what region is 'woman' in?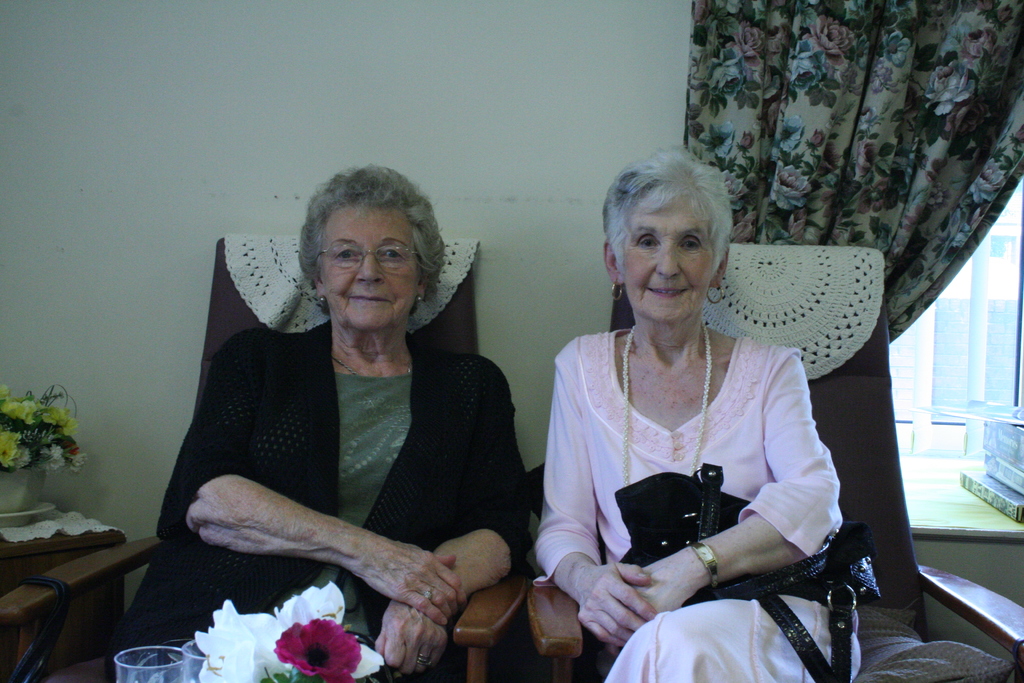
<region>527, 166, 866, 675</region>.
